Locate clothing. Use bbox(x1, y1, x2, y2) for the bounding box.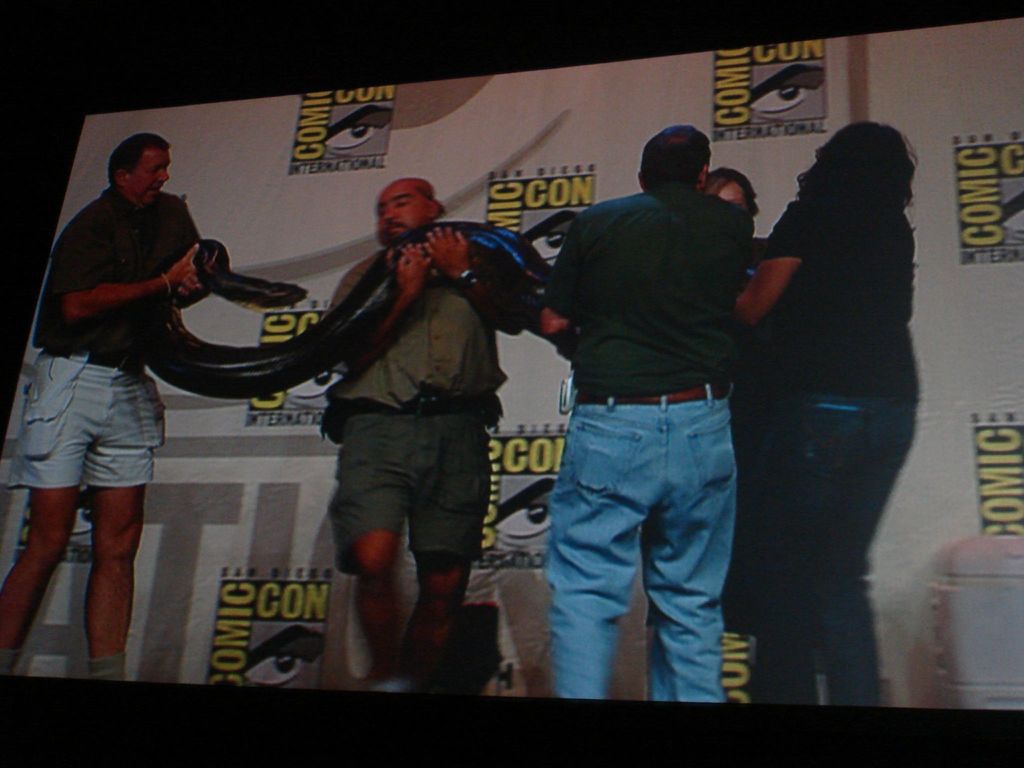
bbox(547, 168, 752, 701).
